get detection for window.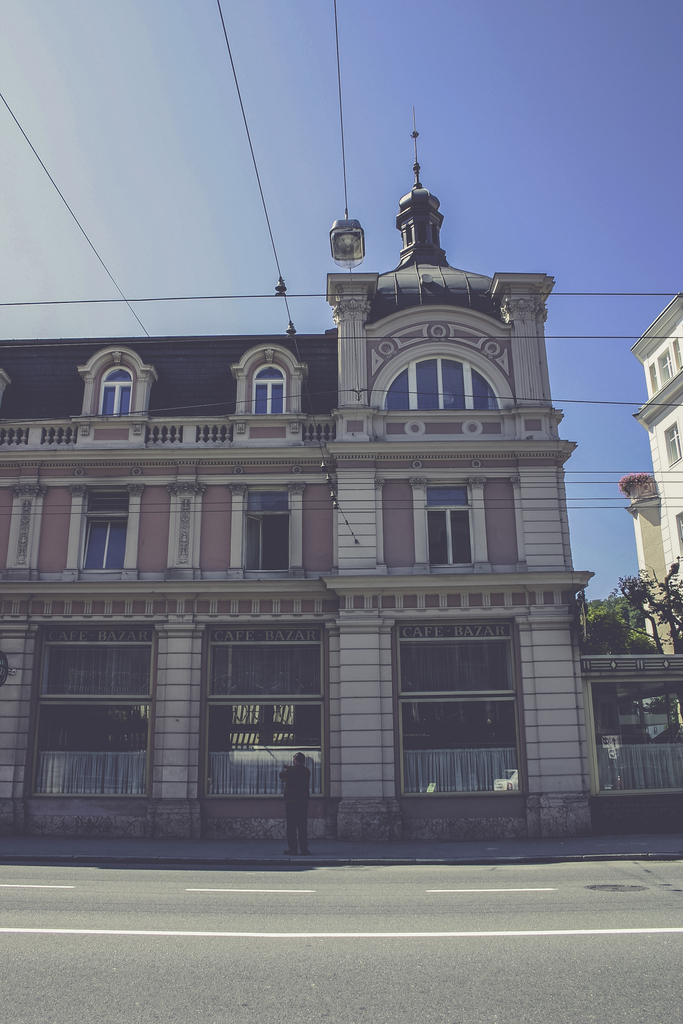
Detection: {"left": 78, "top": 490, "right": 124, "bottom": 574}.
